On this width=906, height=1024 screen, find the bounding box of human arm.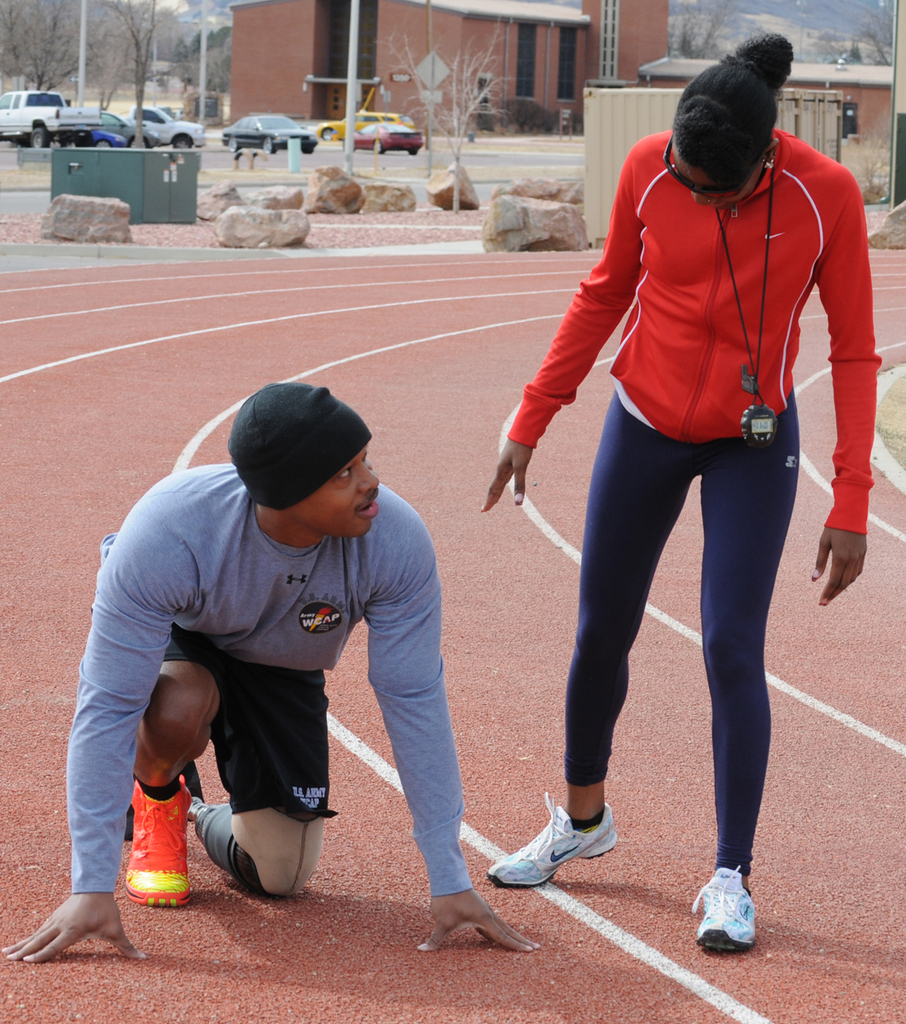
Bounding box: <bbox>483, 151, 639, 518</bbox>.
